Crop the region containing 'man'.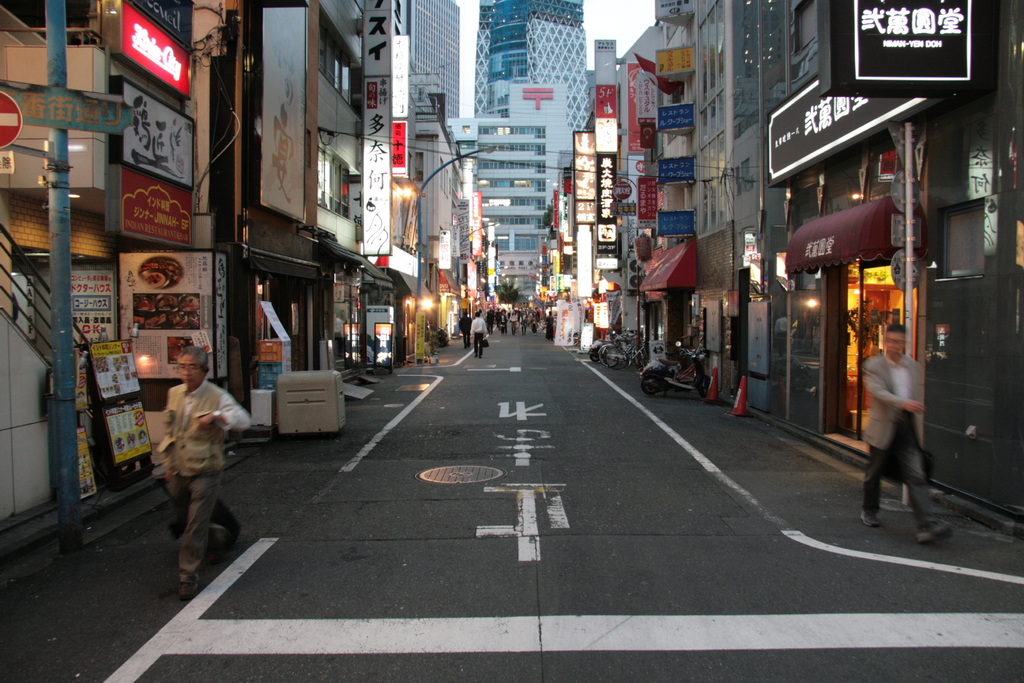
Crop region: 459, 311, 470, 350.
